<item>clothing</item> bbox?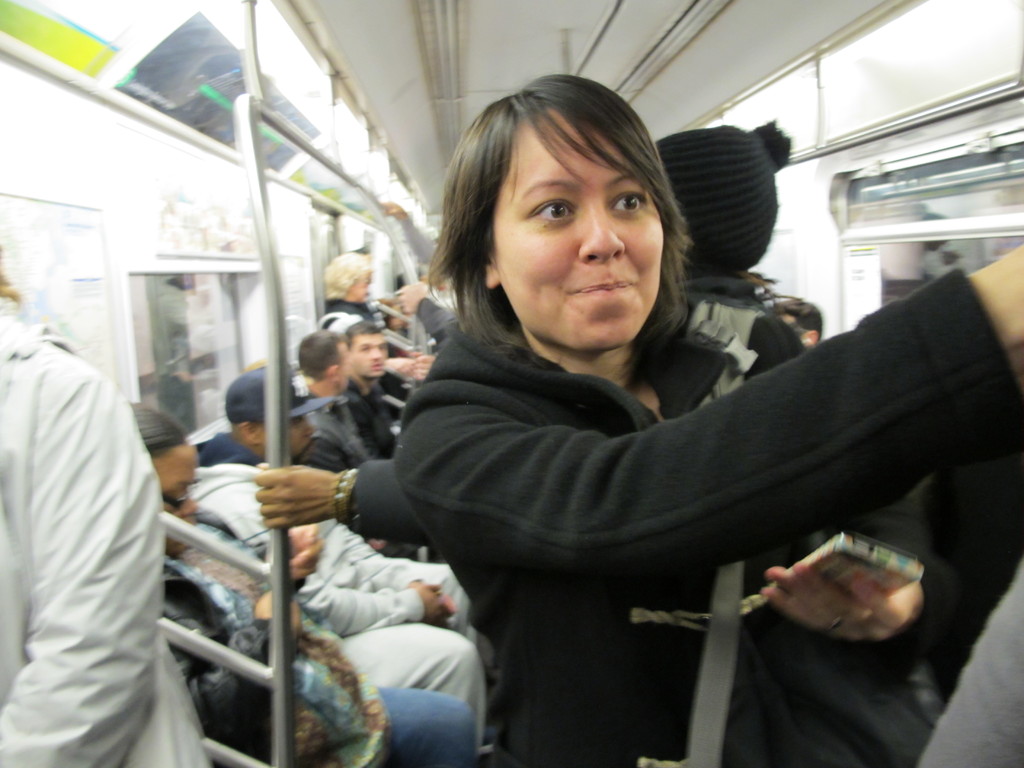
locate(0, 308, 216, 767)
